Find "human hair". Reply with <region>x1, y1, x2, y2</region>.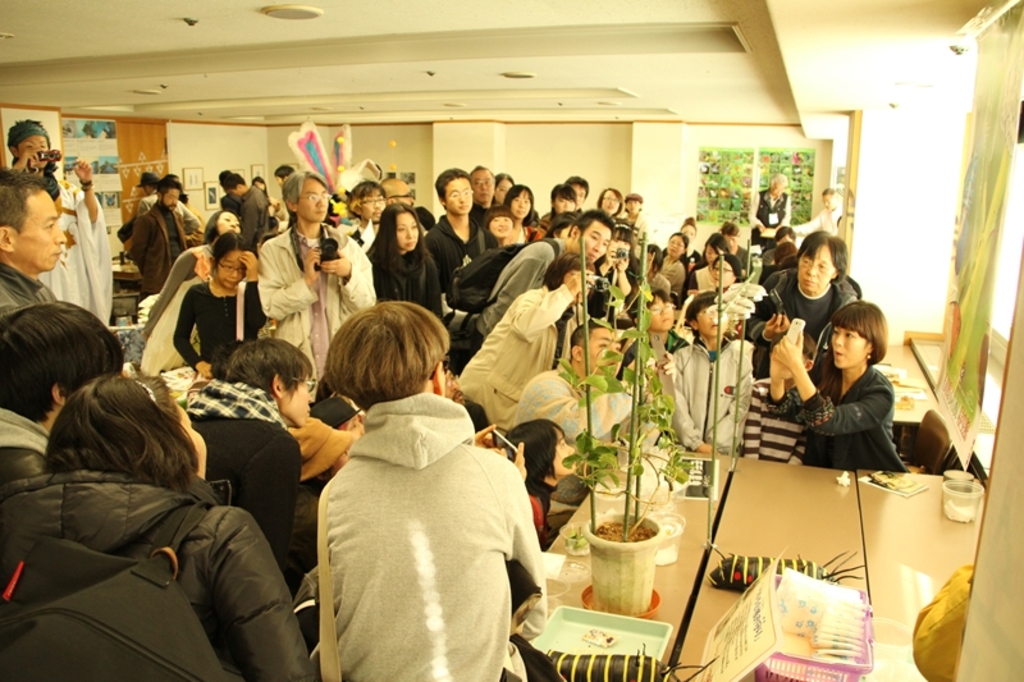
<region>815, 177, 842, 212</region>.
